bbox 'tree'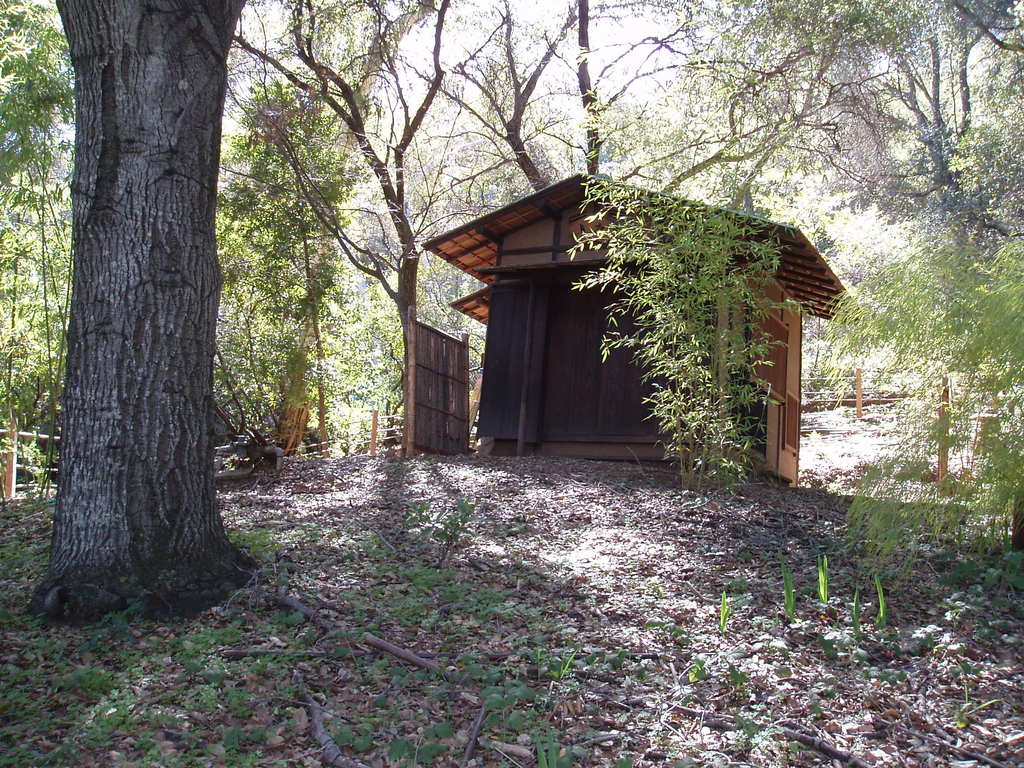
840, 204, 1023, 513
